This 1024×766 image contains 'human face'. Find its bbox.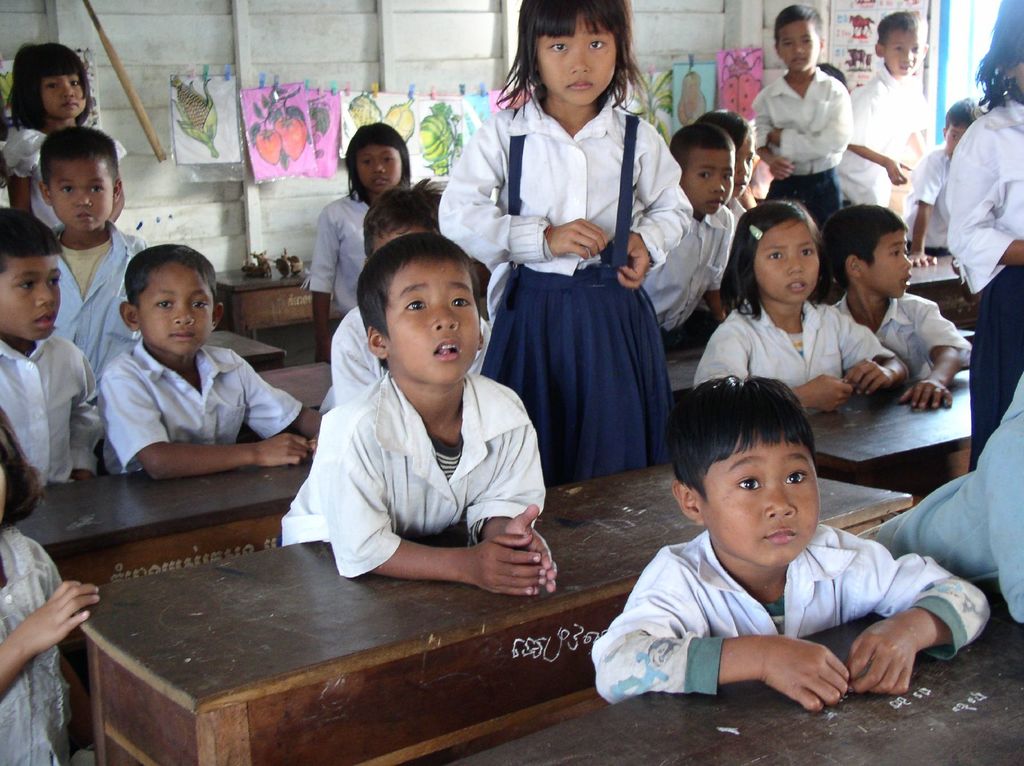
bbox(699, 427, 811, 563).
